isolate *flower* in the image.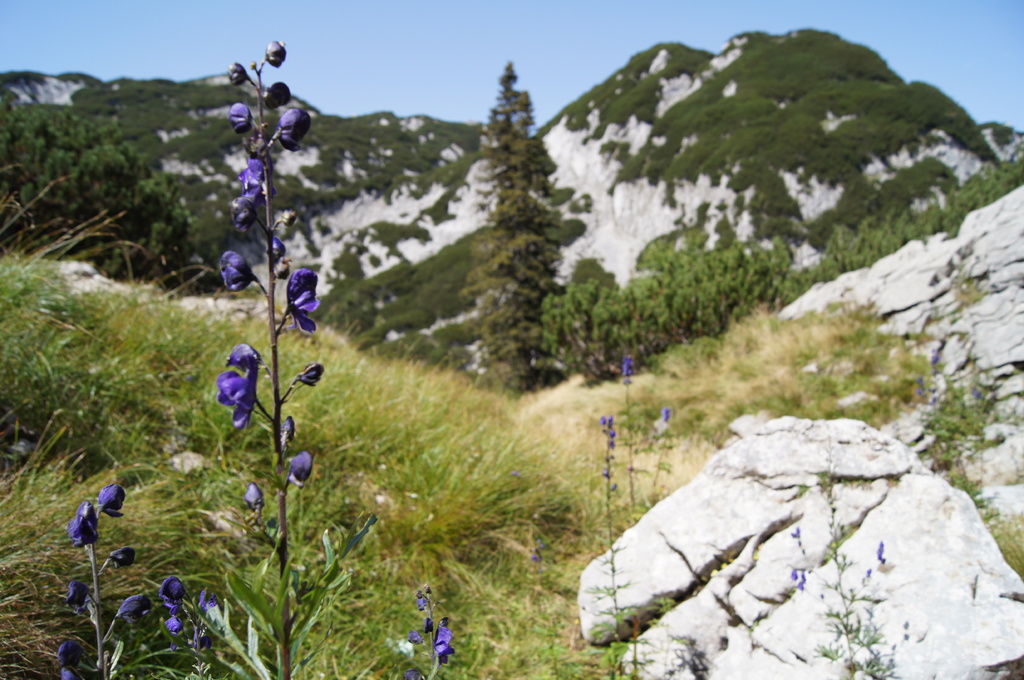
Isolated region: detection(286, 452, 317, 488).
